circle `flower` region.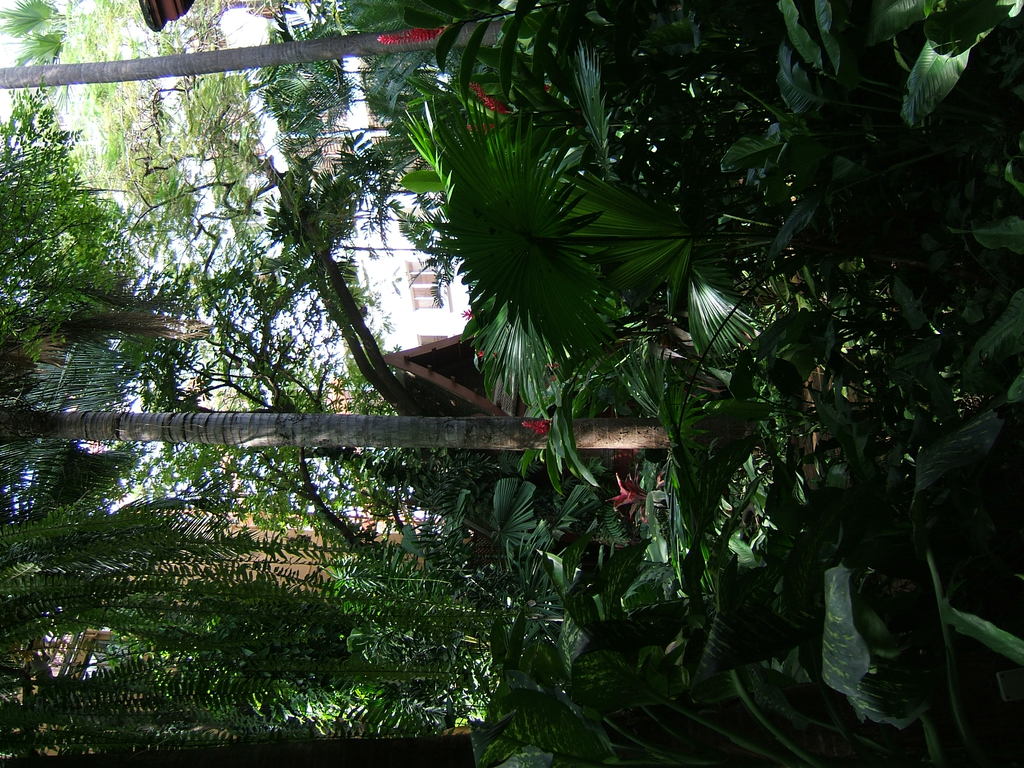
Region: crop(613, 473, 641, 507).
